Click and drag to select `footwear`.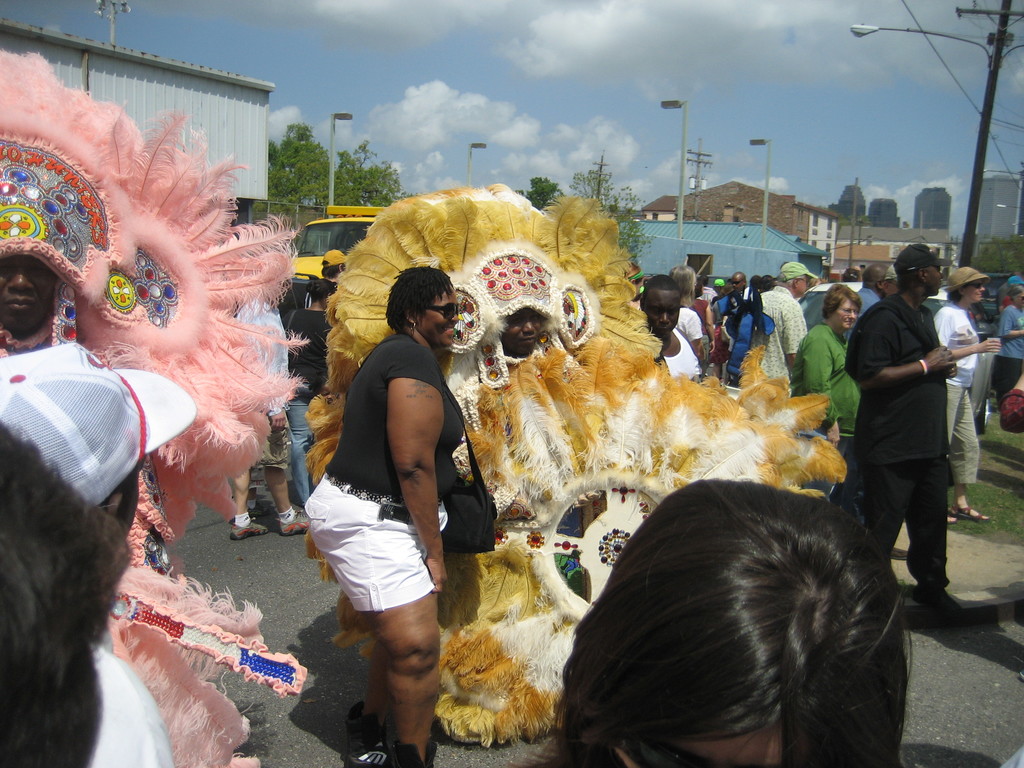
Selection: (x1=281, y1=509, x2=319, y2=532).
